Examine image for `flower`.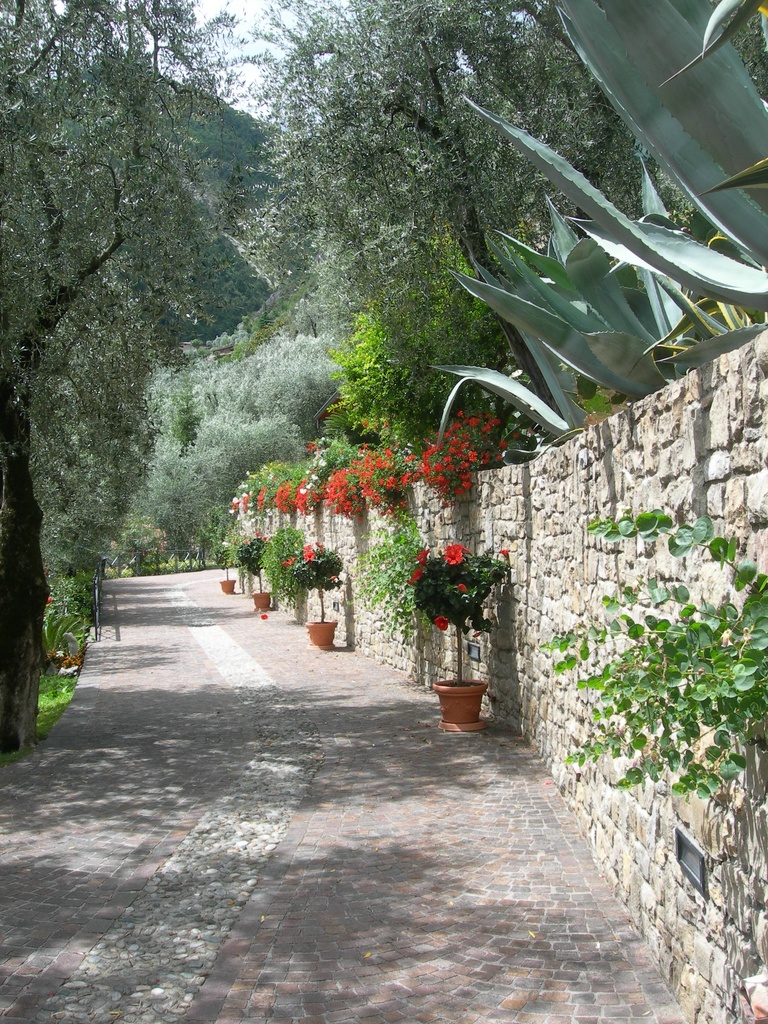
Examination result: {"left": 259, "top": 611, "right": 268, "bottom": 621}.
